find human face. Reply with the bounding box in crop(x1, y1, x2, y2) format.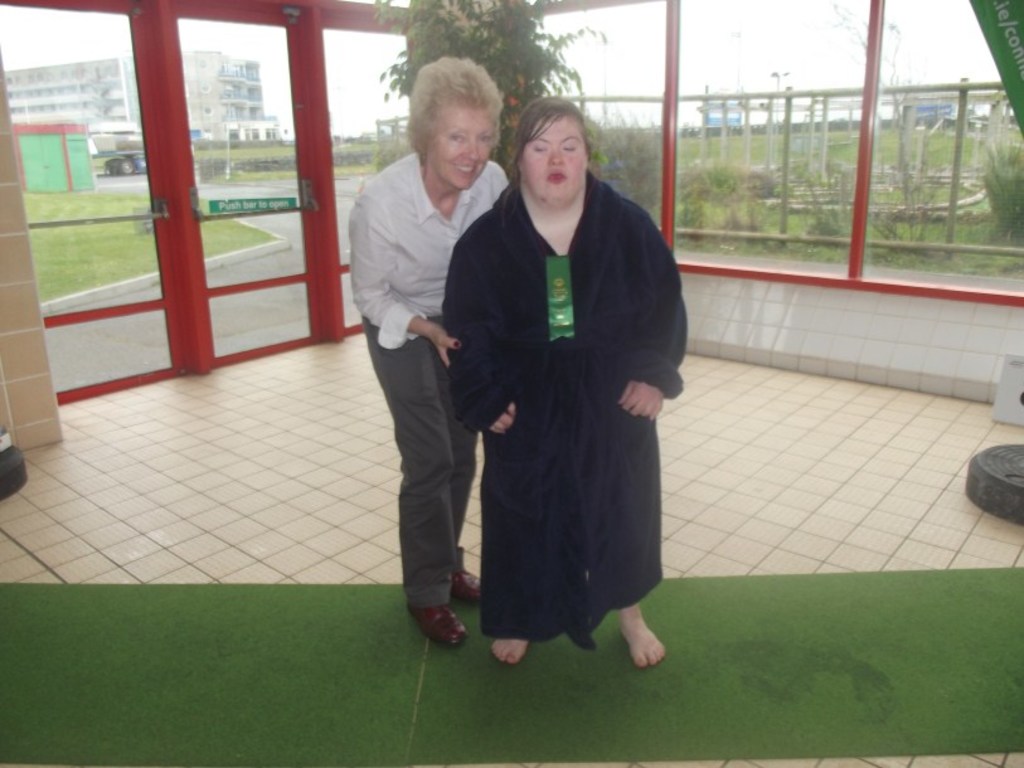
crop(518, 117, 594, 214).
